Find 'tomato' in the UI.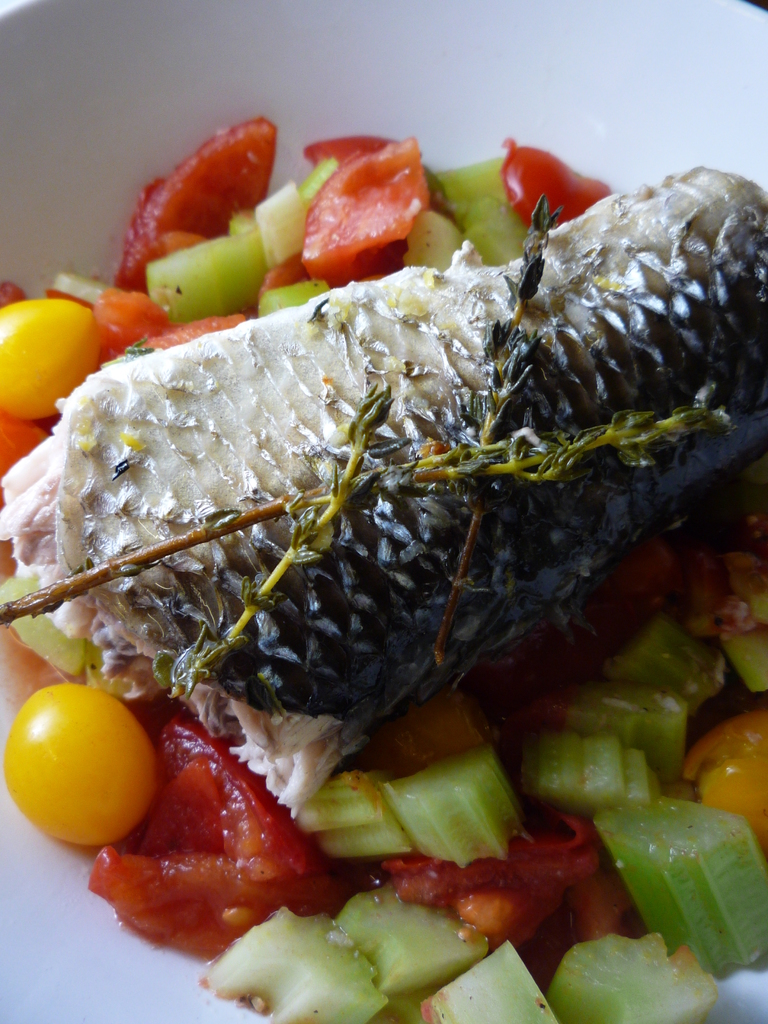
UI element at bbox(301, 134, 388, 168).
